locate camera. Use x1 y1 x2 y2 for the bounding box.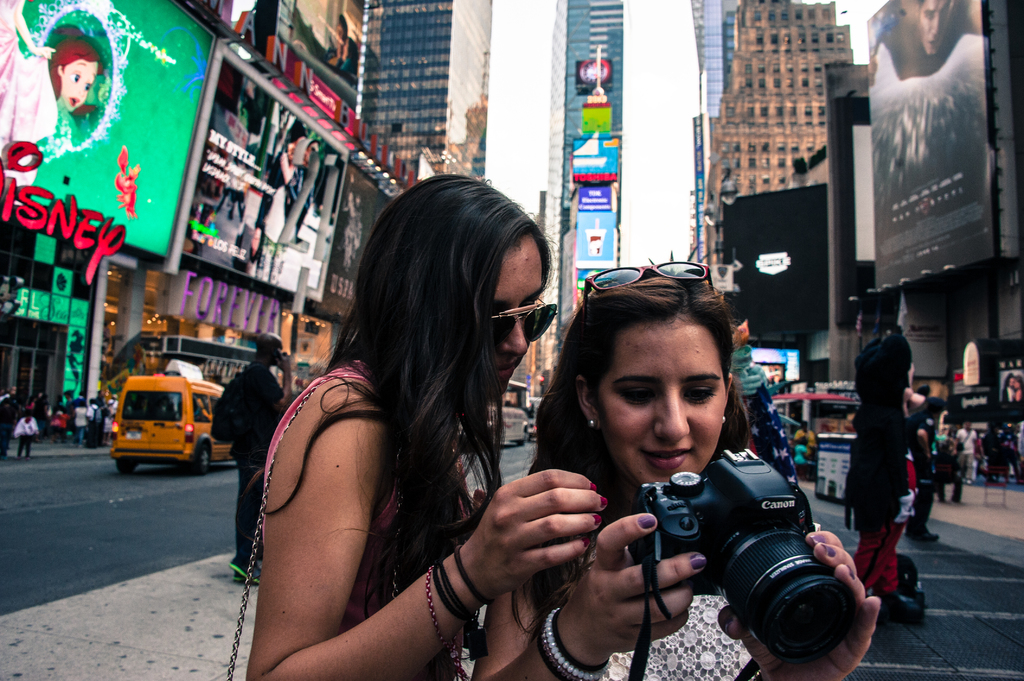
627 447 868 666.
